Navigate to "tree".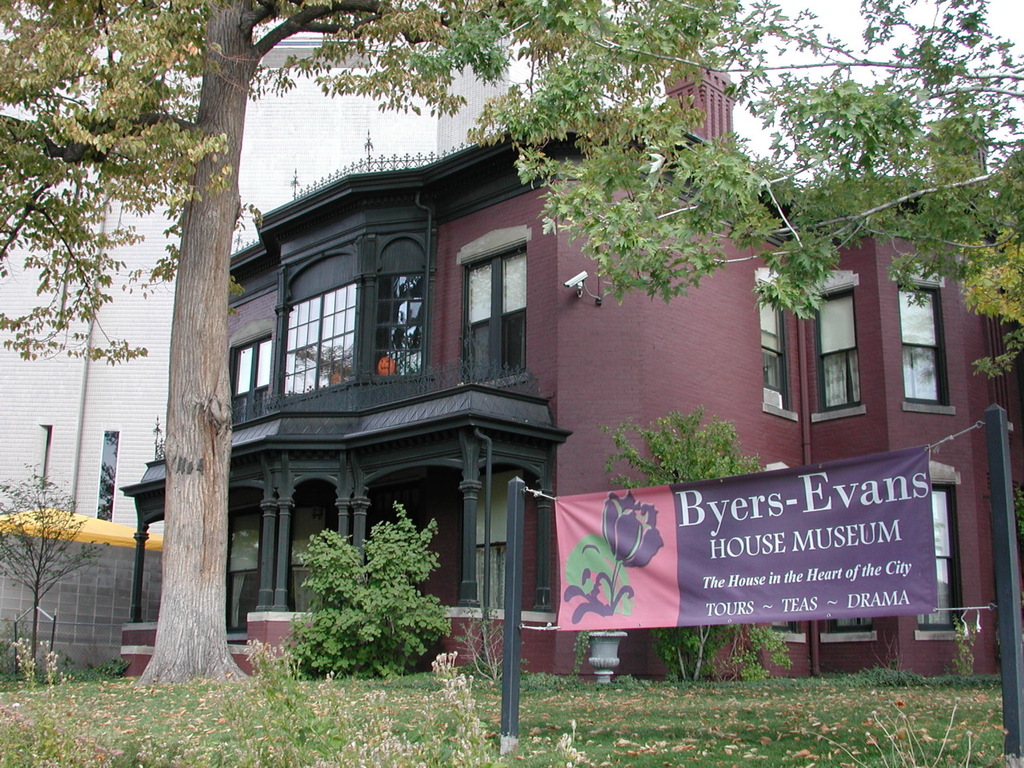
Navigation target: <bbox>0, 0, 1023, 684</bbox>.
